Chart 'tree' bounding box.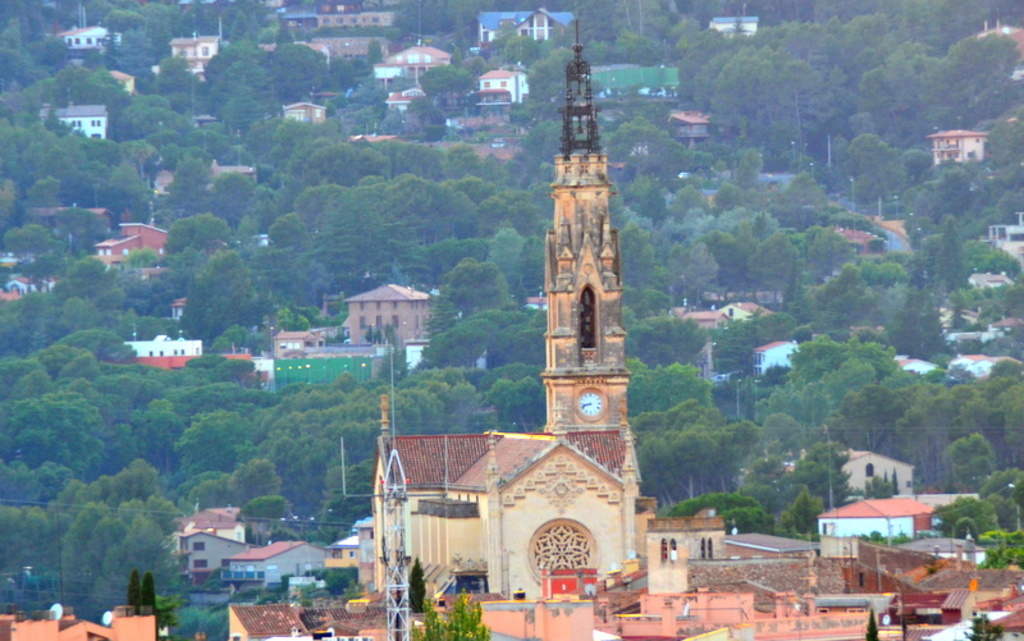
Charted: (left=412, top=590, right=494, bottom=640).
